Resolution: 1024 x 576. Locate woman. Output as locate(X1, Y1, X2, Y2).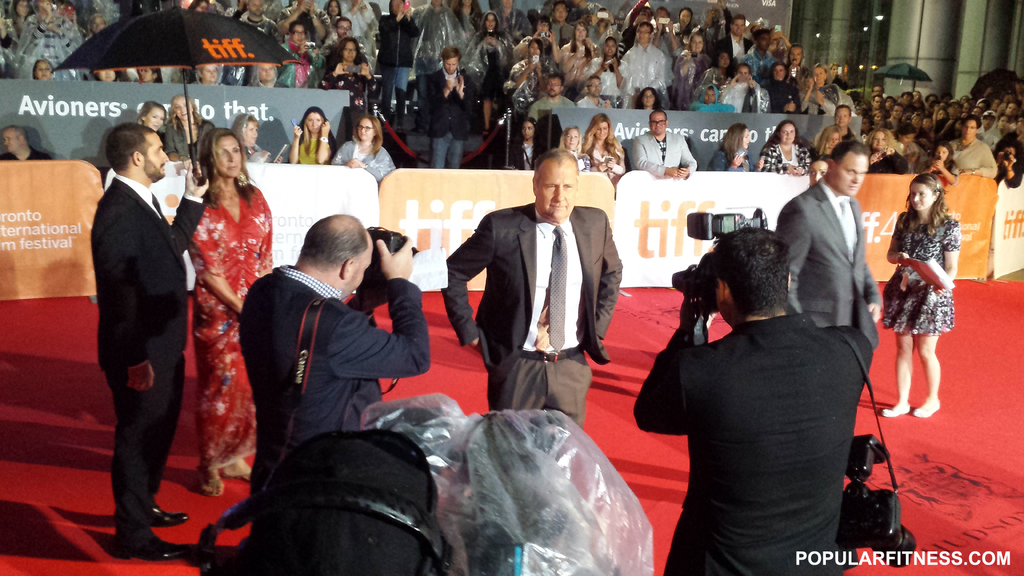
locate(708, 121, 755, 172).
